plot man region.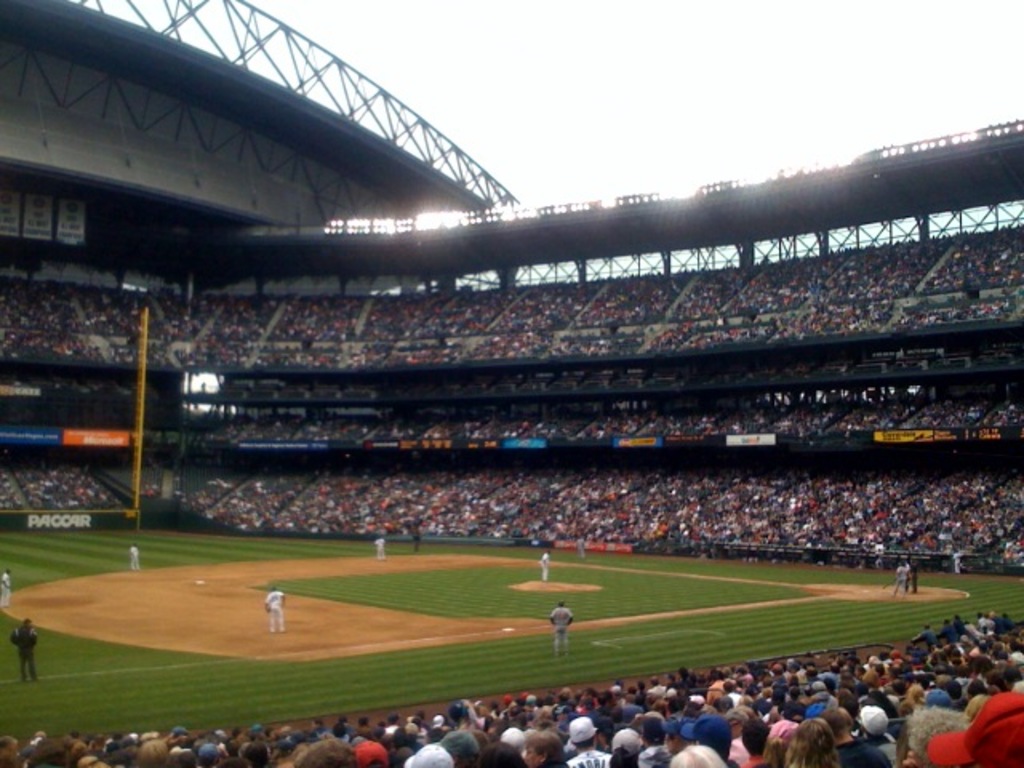
Plotted at 128 538 150 573.
